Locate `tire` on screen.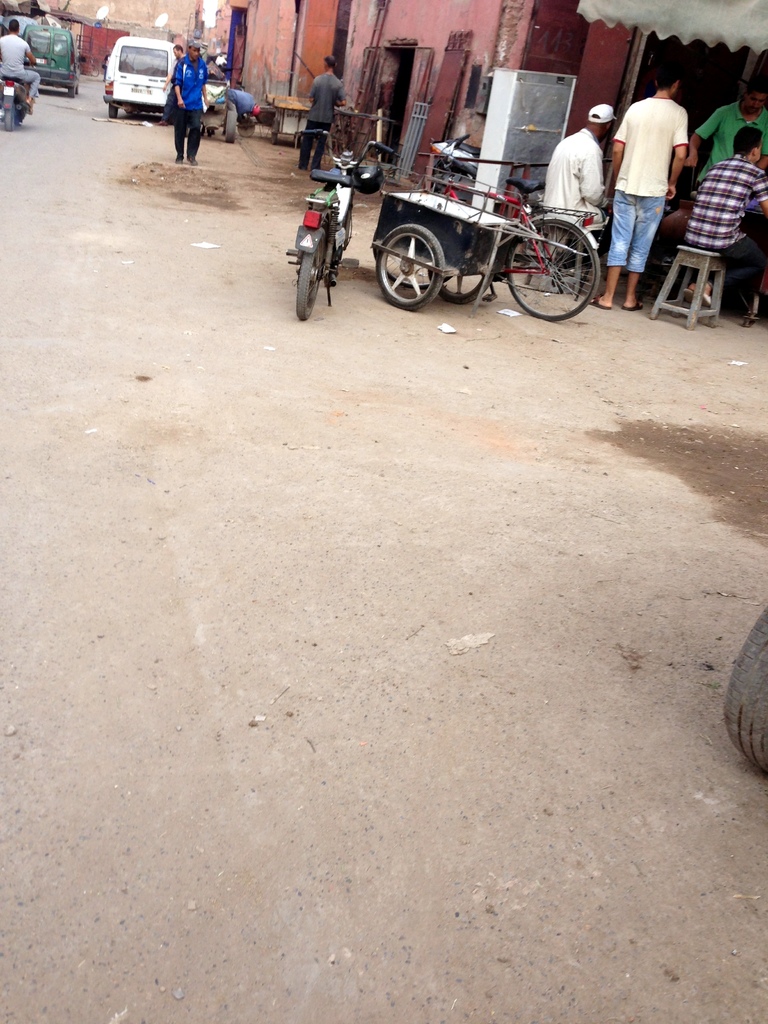
On screen at [0,108,13,131].
